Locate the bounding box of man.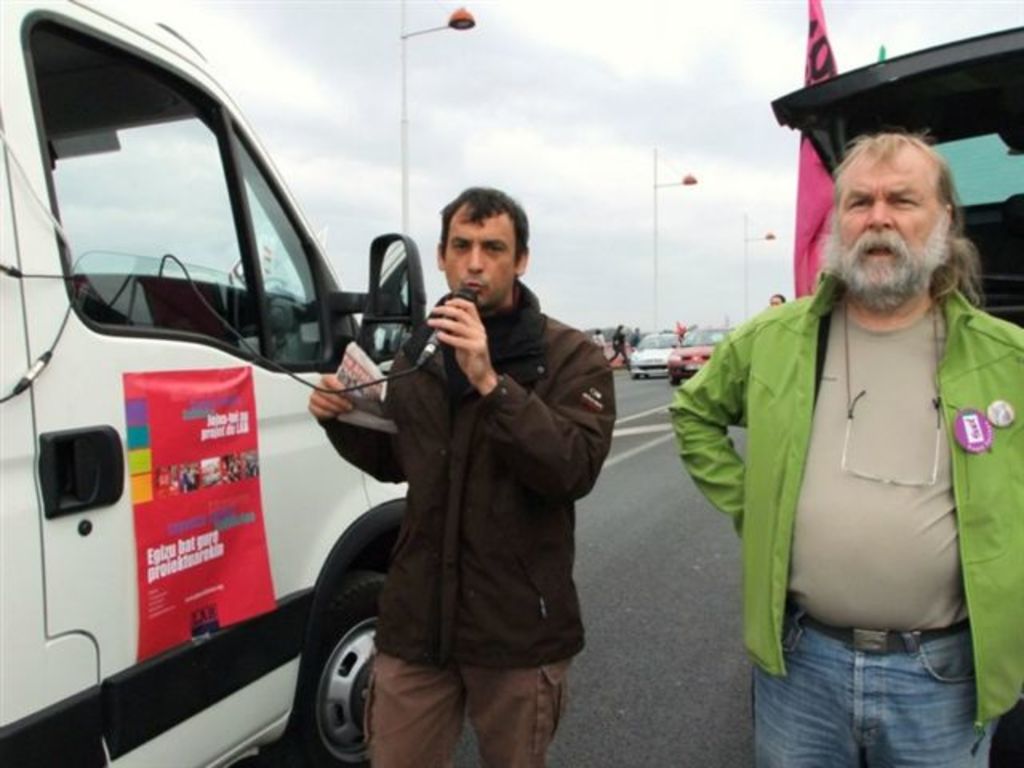
Bounding box: 770, 291, 786, 304.
